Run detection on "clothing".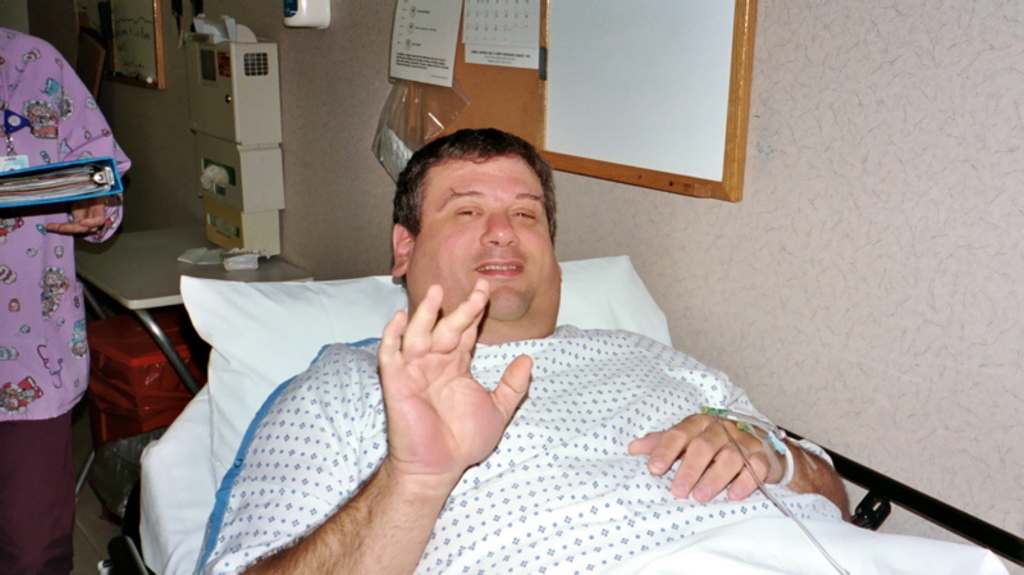
Result: {"x1": 196, "y1": 342, "x2": 849, "y2": 574}.
